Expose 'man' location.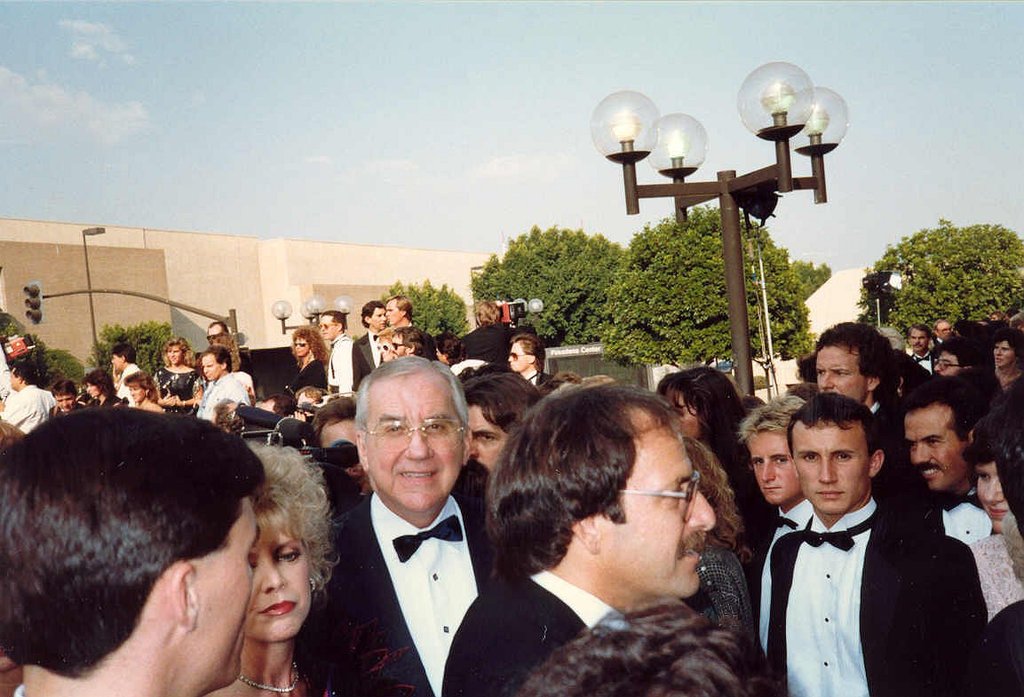
Exposed at box=[1012, 314, 1023, 330].
